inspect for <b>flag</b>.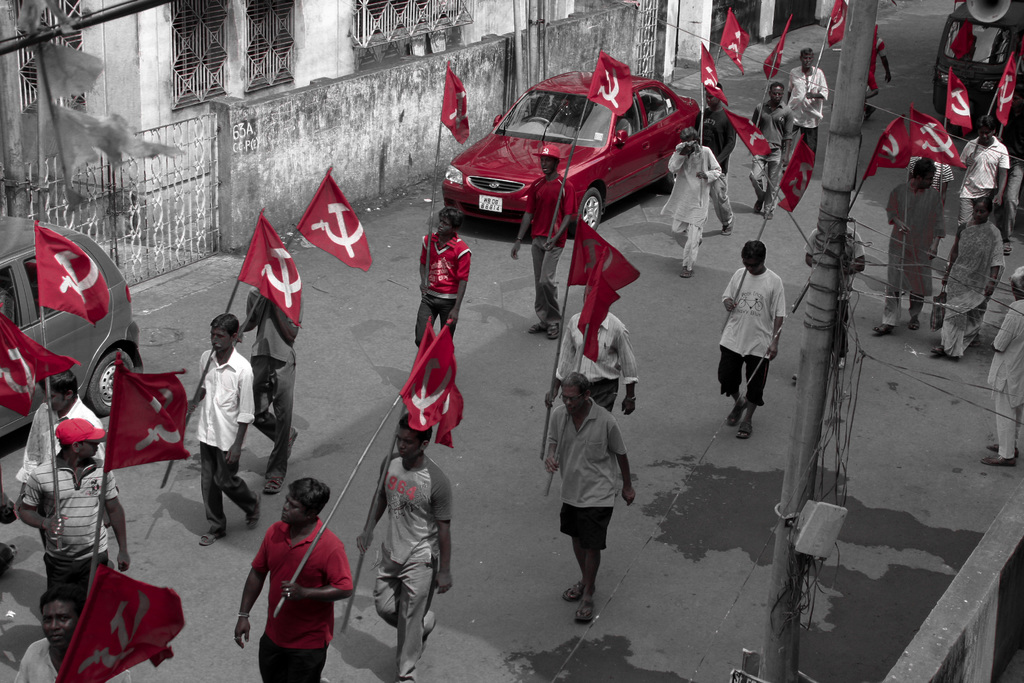
Inspection: detection(983, 42, 1023, 134).
